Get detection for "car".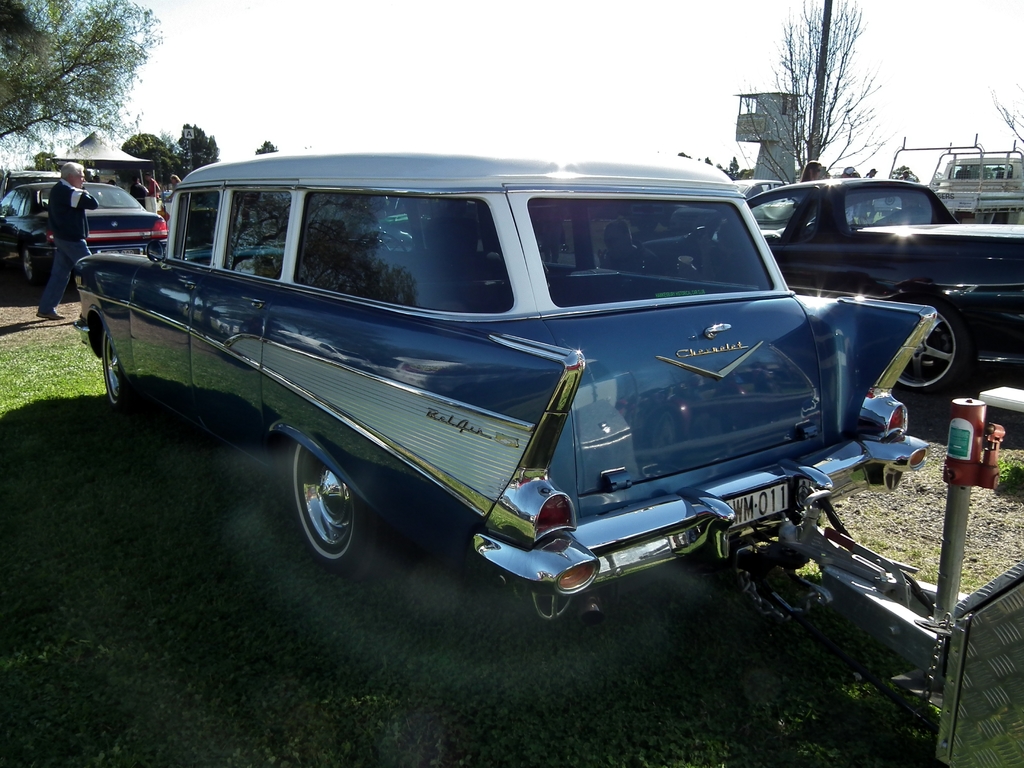
Detection: 0,183,166,287.
